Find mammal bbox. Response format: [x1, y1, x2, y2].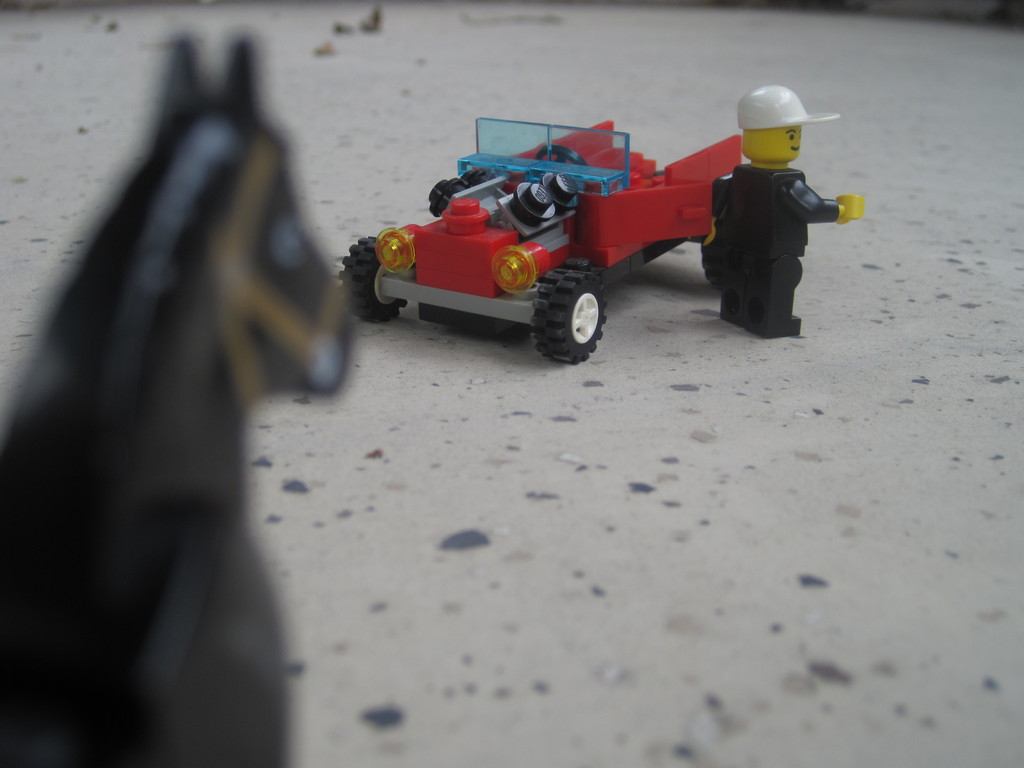
[0, 27, 362, 767].
